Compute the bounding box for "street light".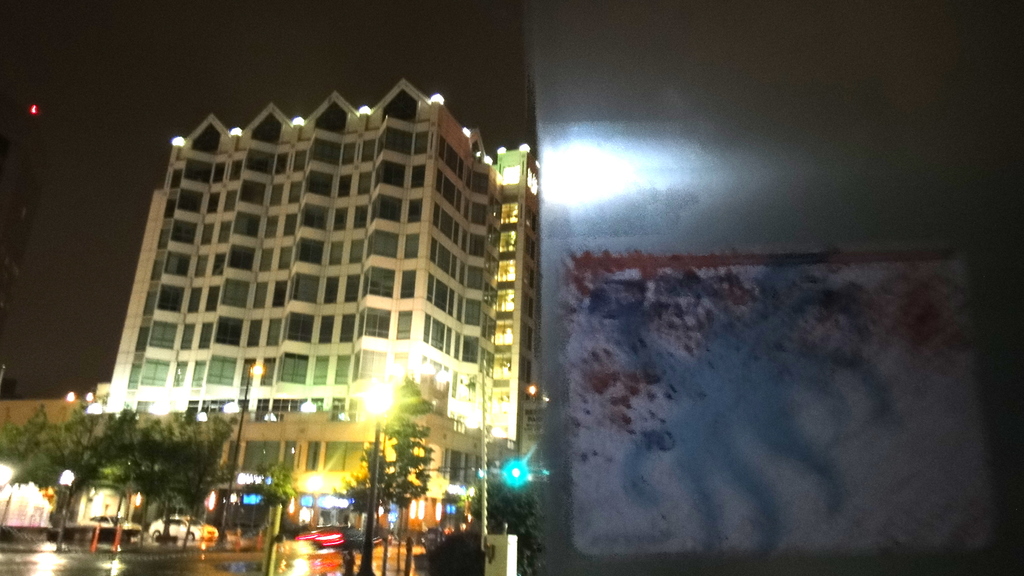
region(221, 362, 271, 531).
